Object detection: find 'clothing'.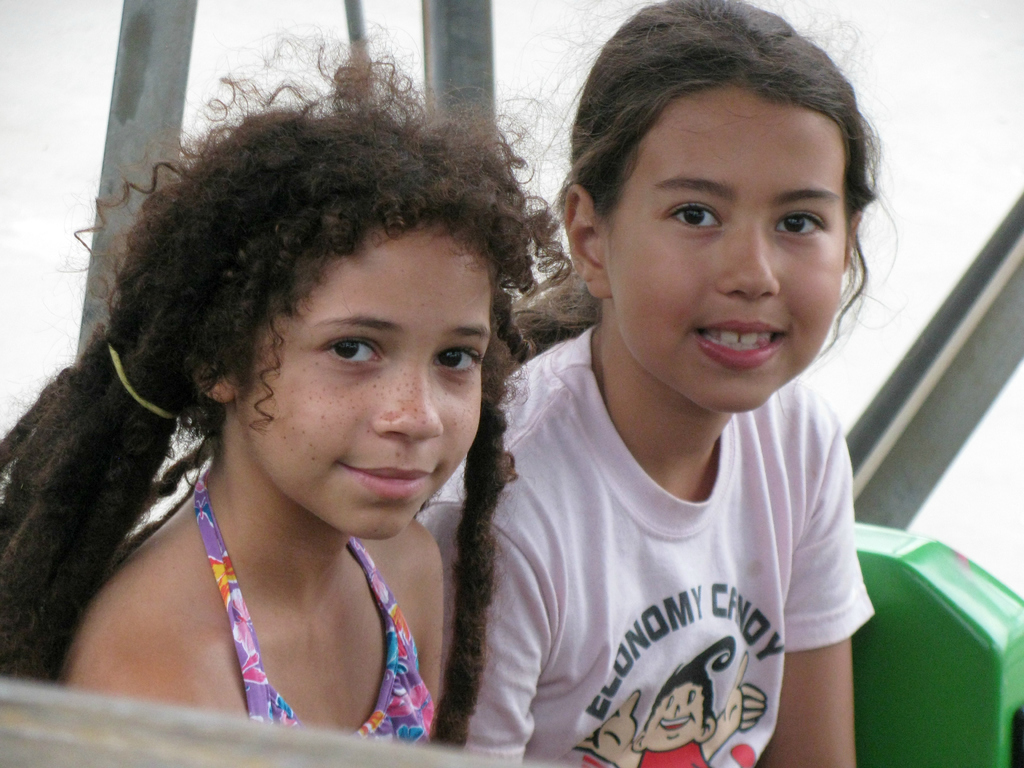
[left=458, top=331, right=882, bottom=751].
